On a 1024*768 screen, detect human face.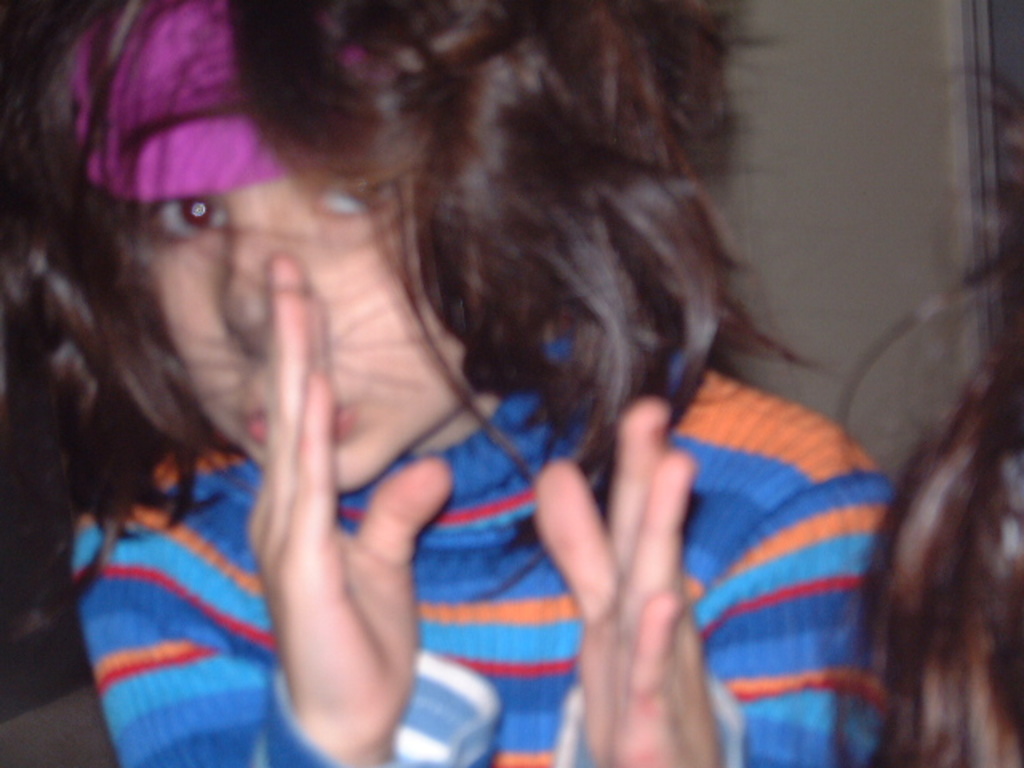
left=147, top=181, right=475, bottom=485.
